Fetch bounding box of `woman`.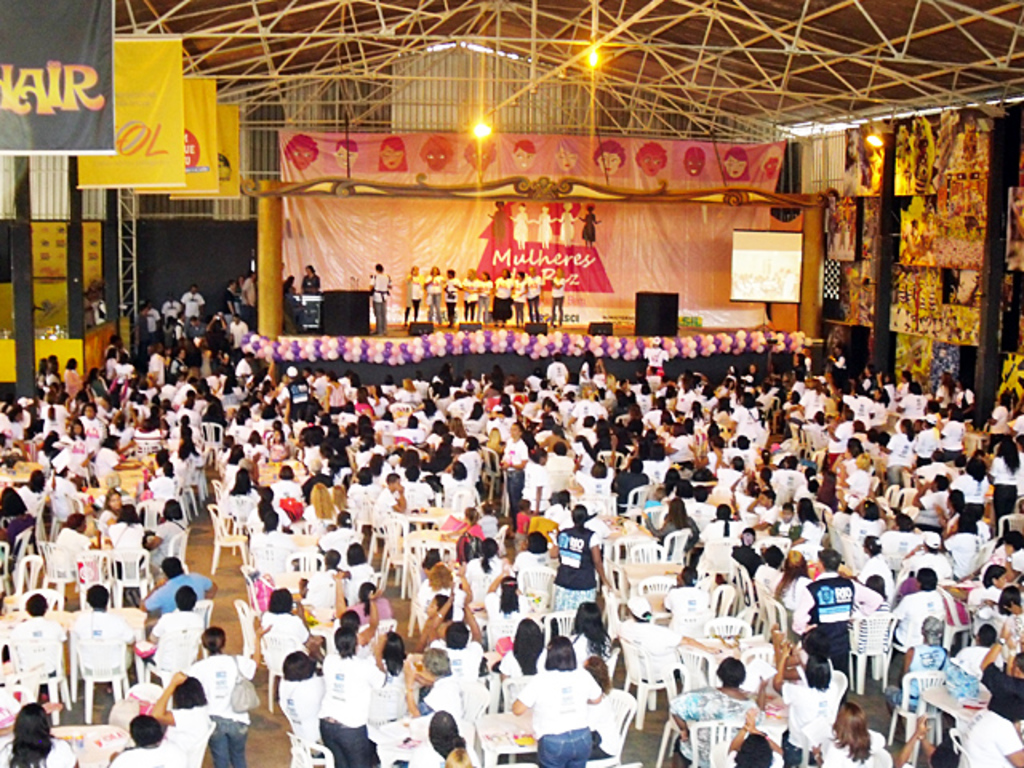
Bbox: [435,262,442,315].
